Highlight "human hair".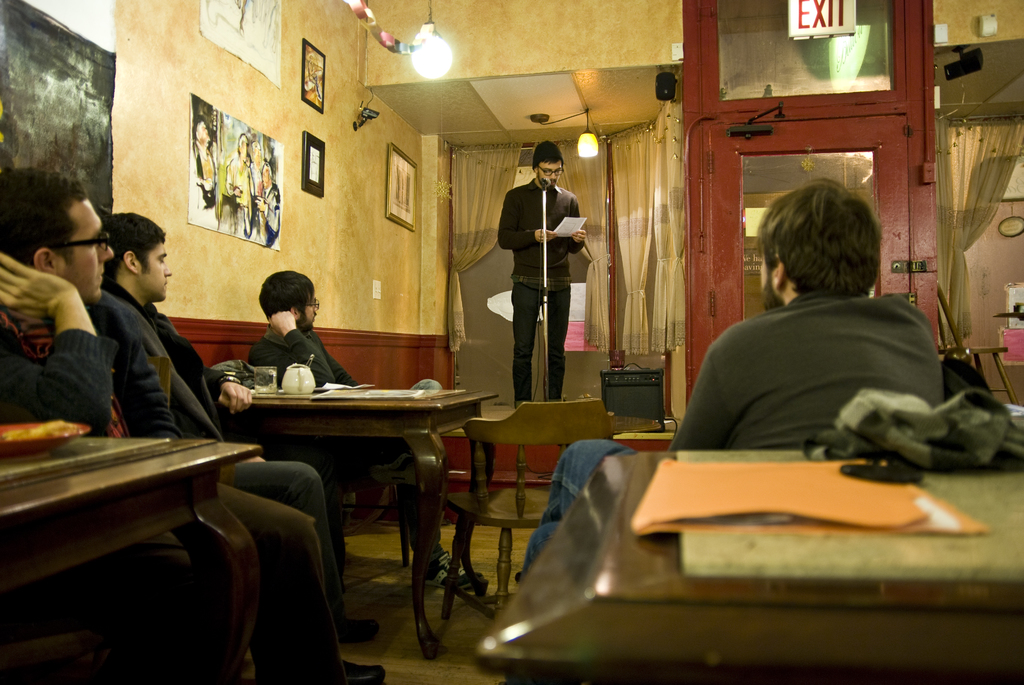
Highlighted region: [x1=0, y1=167, x2=86, y2=267].
